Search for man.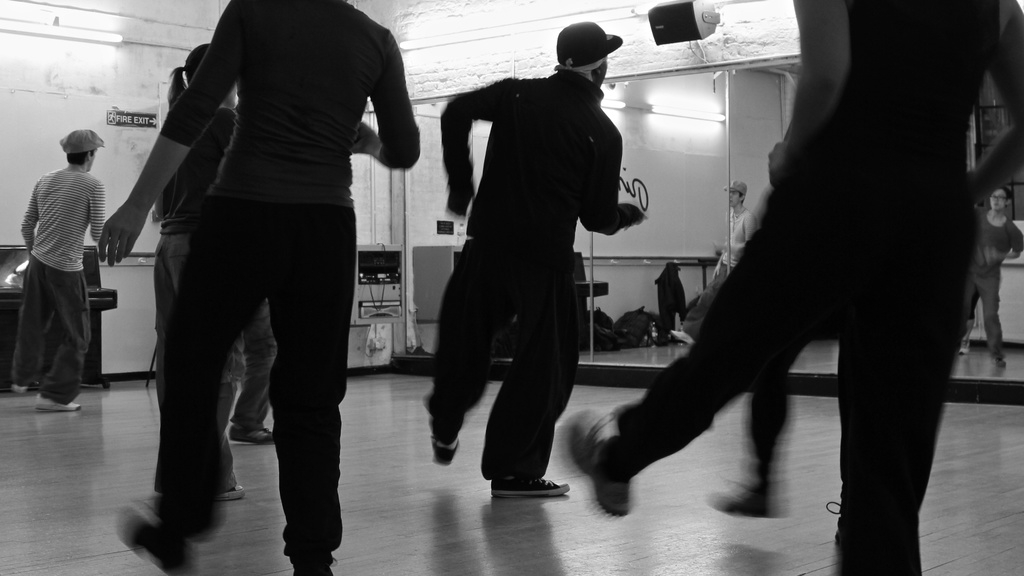
Found at {"x1": 15, "y1": 125, "x2": 104, "y2": 410}.
